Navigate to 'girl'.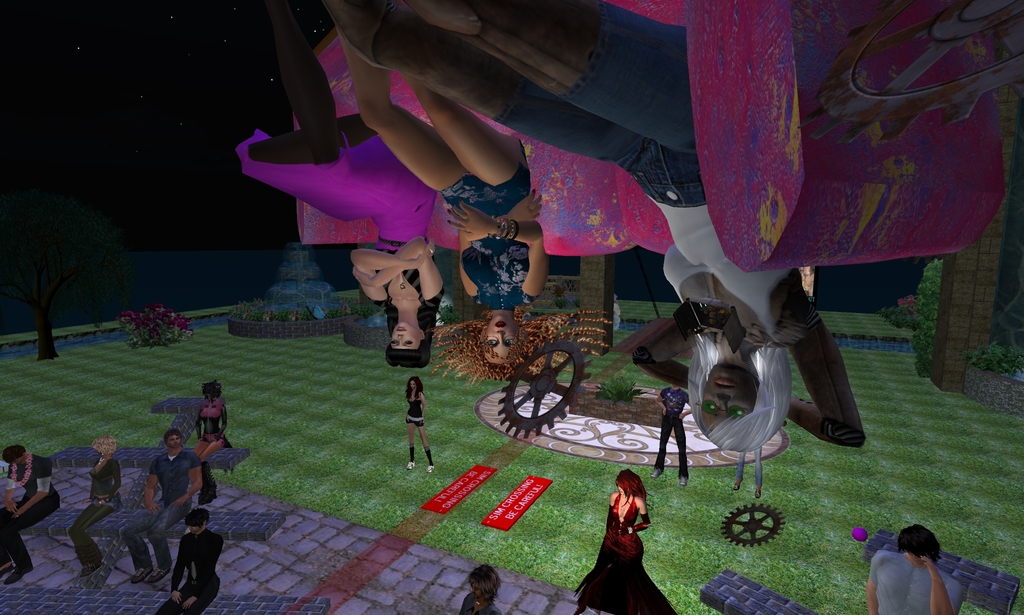
Navigation target: bbox=[195, 375, 237, 465].
